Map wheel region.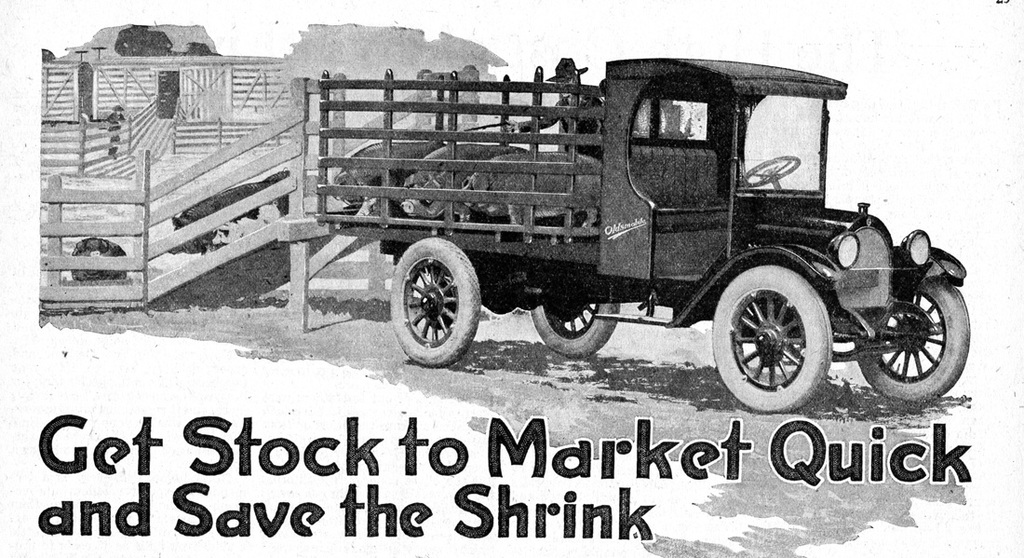
Mapped to [x1=855, y1=277, x2=970, y2=406].
